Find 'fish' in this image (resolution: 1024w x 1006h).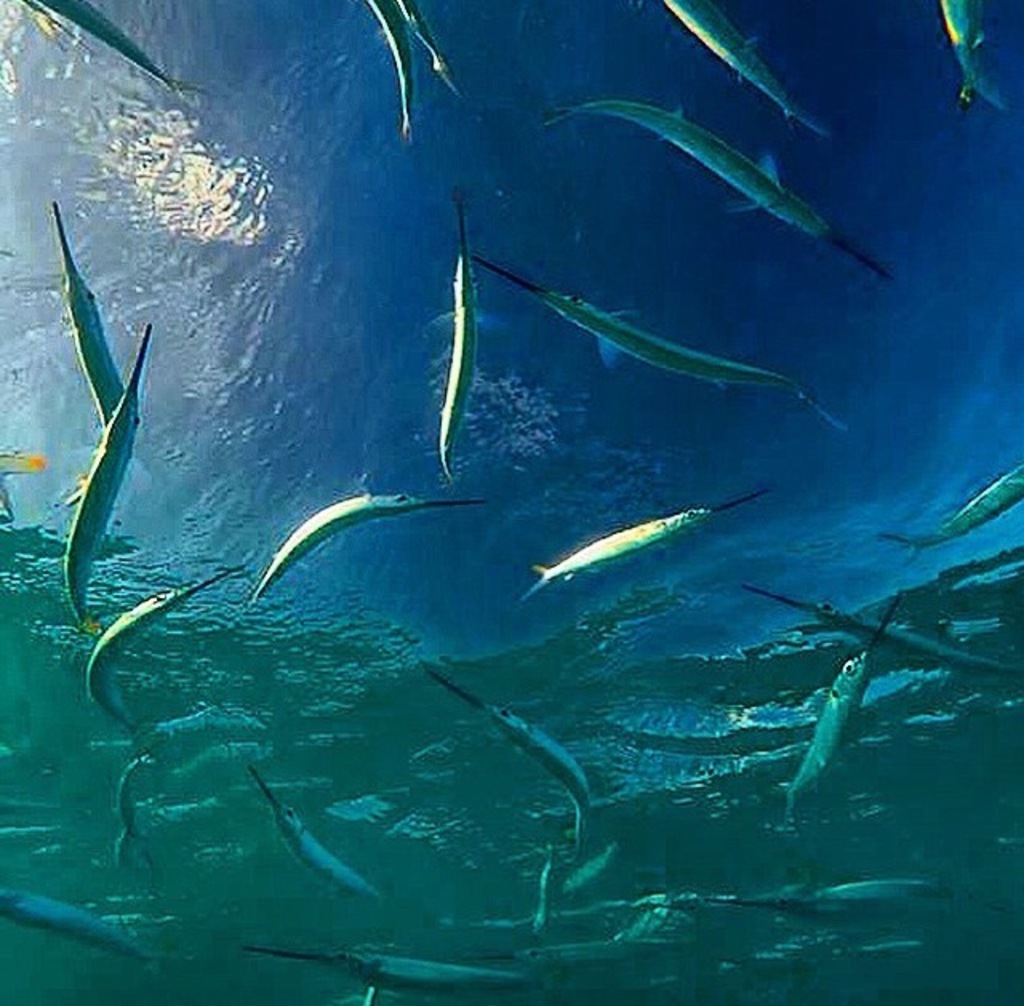
pyautogui.locateOnScreen(778, 606, 893, 832).
